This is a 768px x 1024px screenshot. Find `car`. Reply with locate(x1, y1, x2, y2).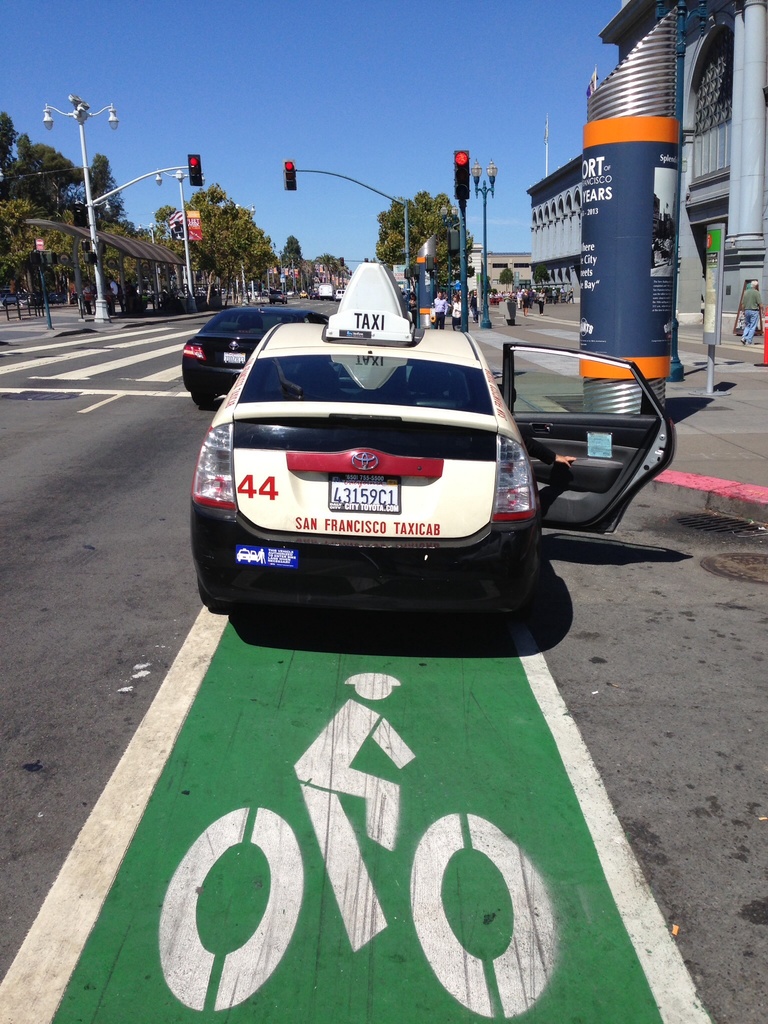
locate(180, 308, 329, 406).
